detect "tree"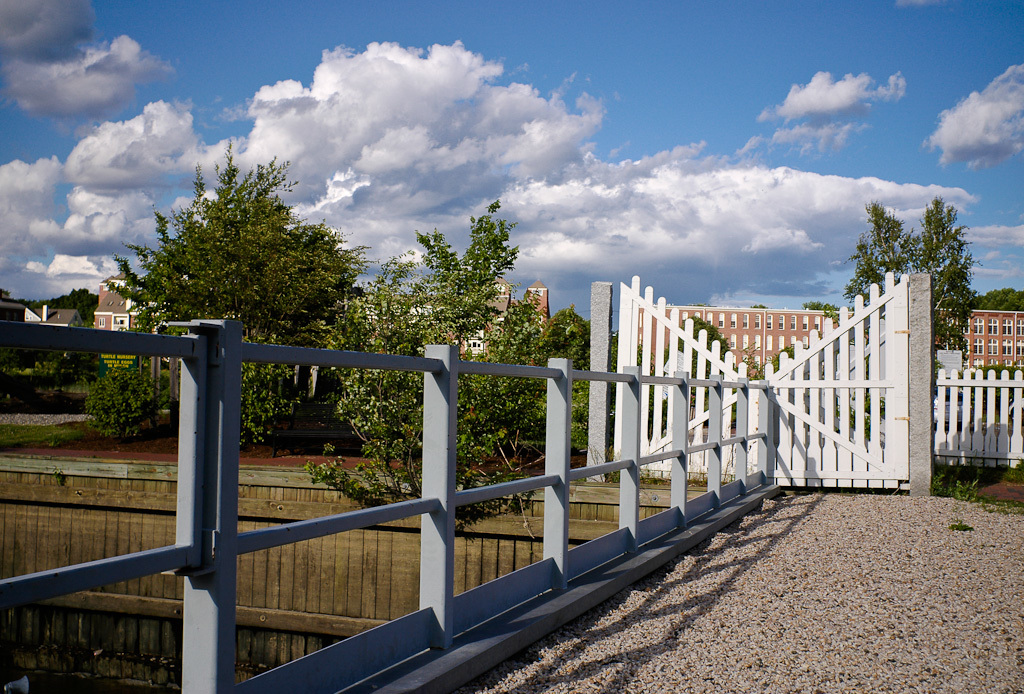
<region>839, 192, 982, 396</region>
